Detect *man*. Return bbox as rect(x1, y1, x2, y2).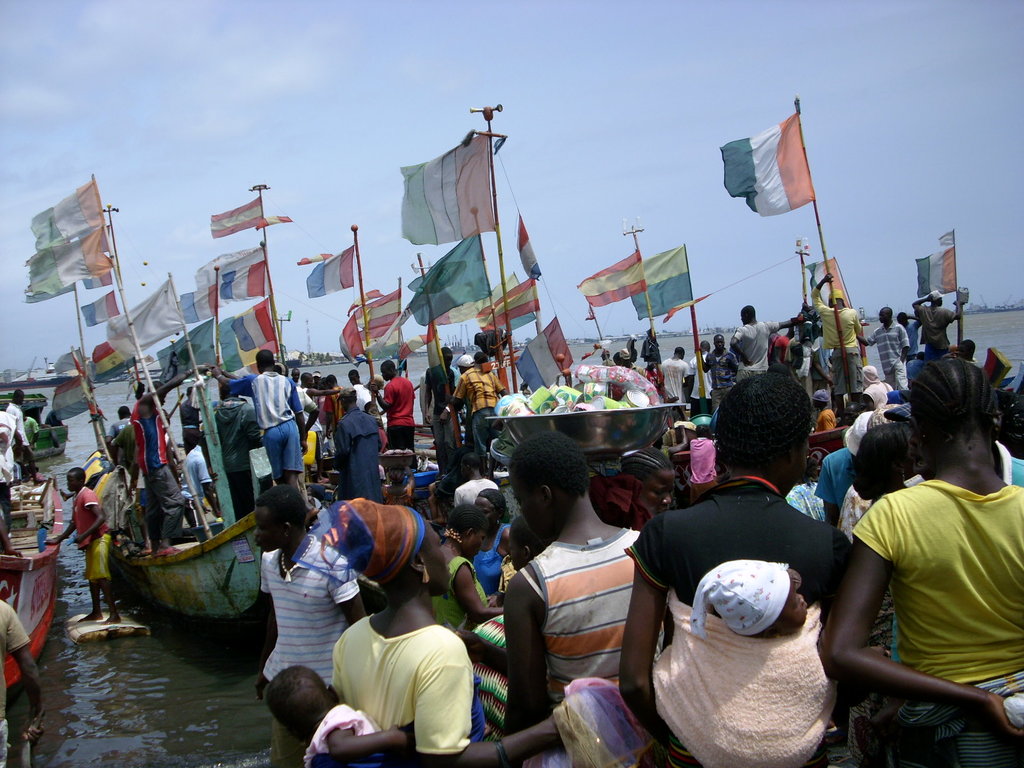
rect(812, 388, 837, 436).
